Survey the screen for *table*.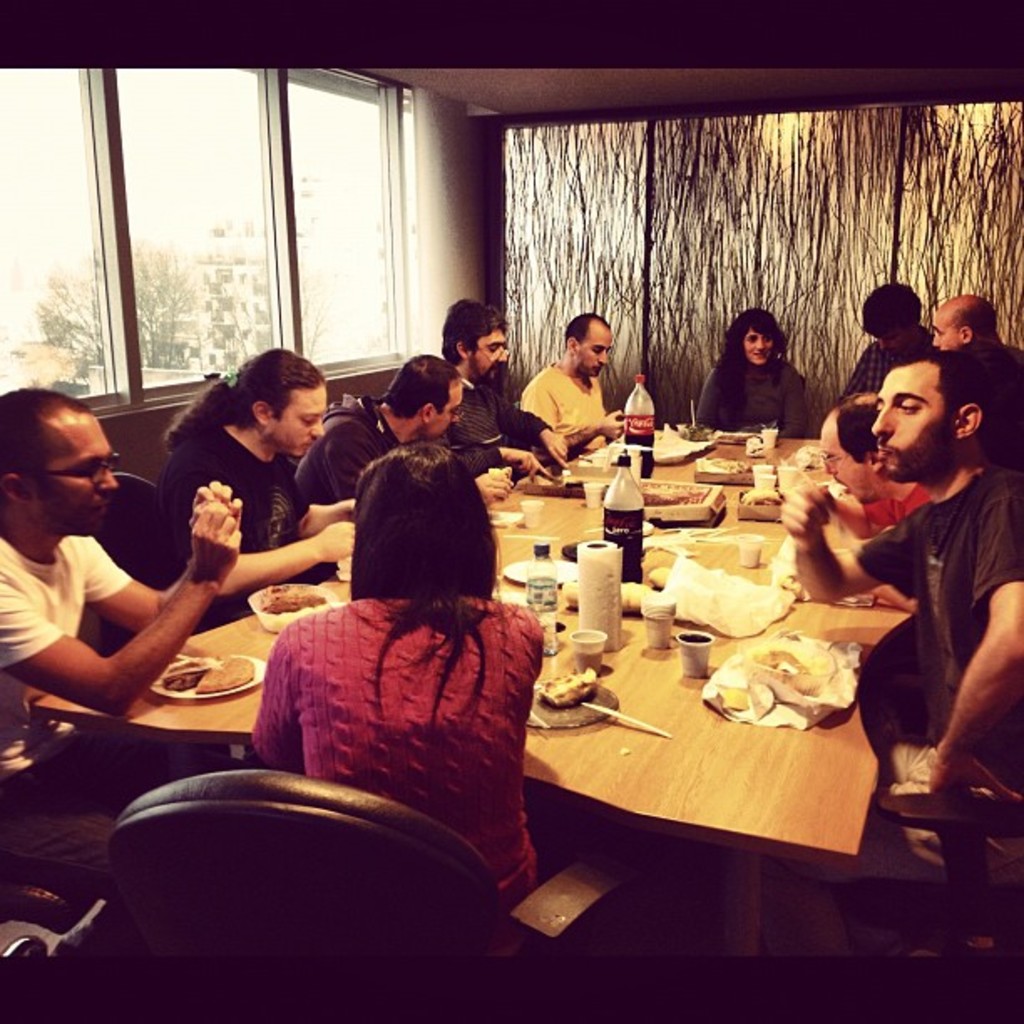
Survey found: (left=23, top=413, right=890, bottom=957).
